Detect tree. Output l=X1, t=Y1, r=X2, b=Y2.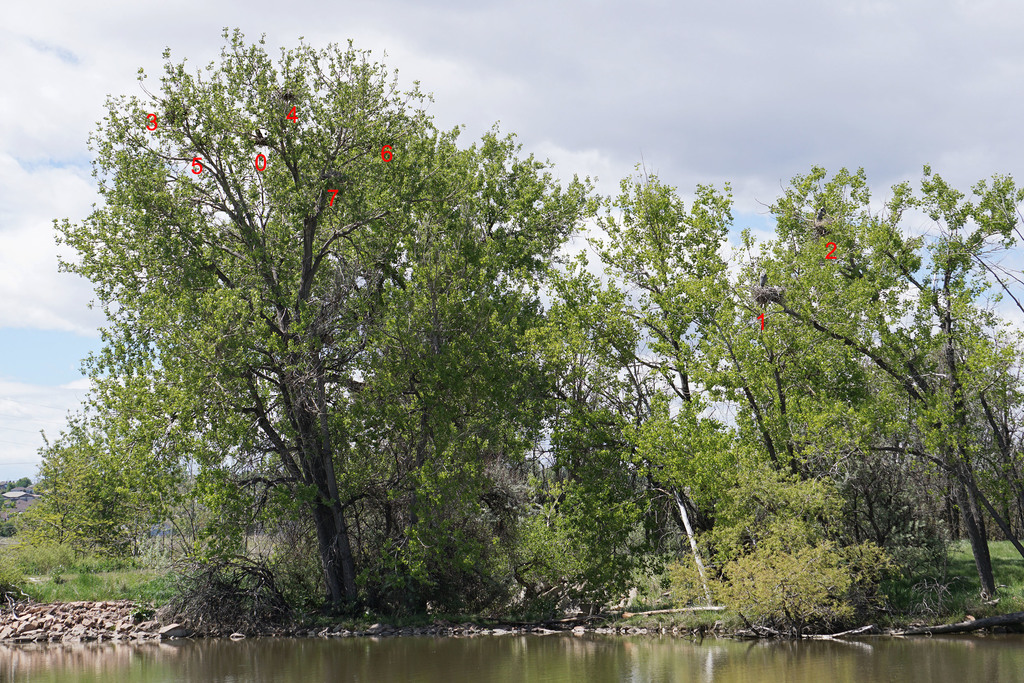
l=8, t=475, r=33, b=493.
